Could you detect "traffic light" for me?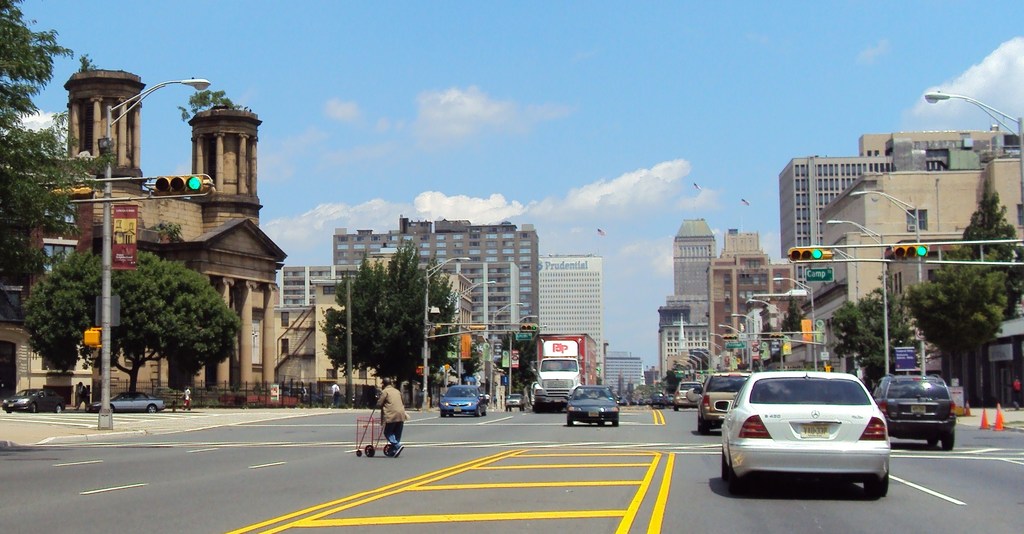
Detection result: box=[824, 365, 834, 373].
